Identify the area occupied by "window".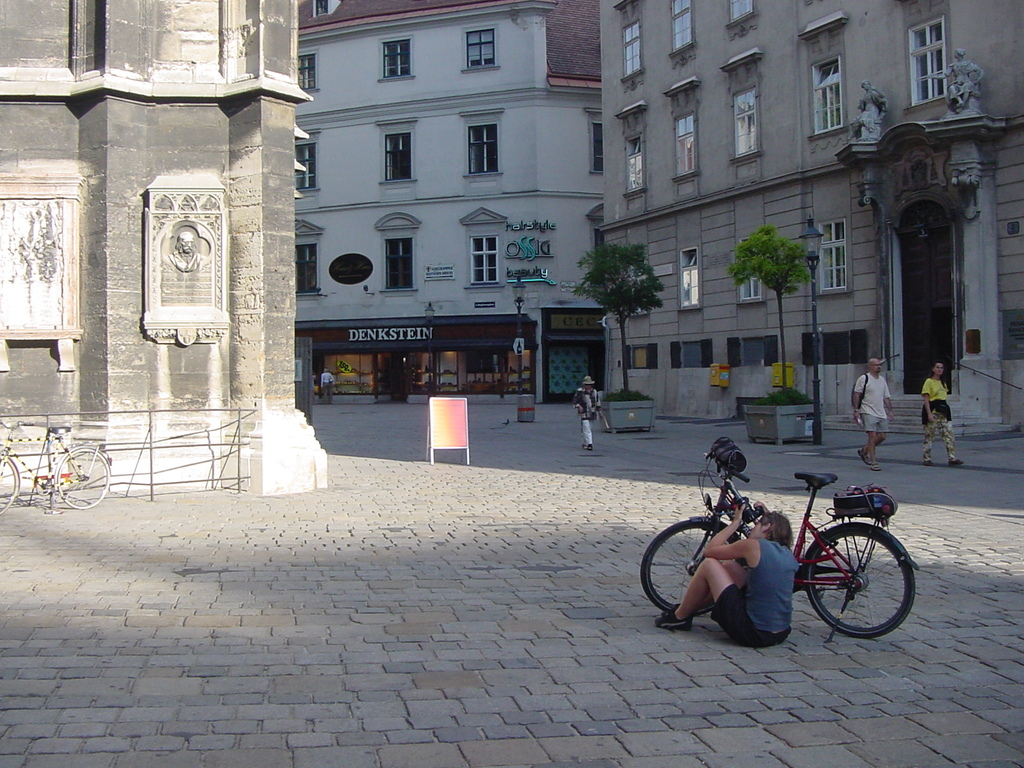
Area: region(371, 214, 422, 298).
